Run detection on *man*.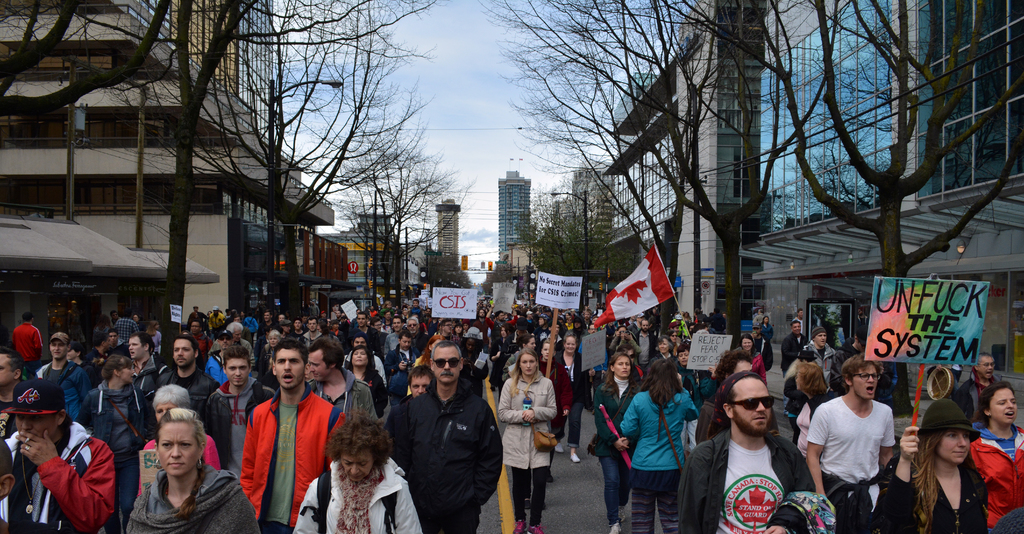
Result: box(385, 312, 413, 356).
